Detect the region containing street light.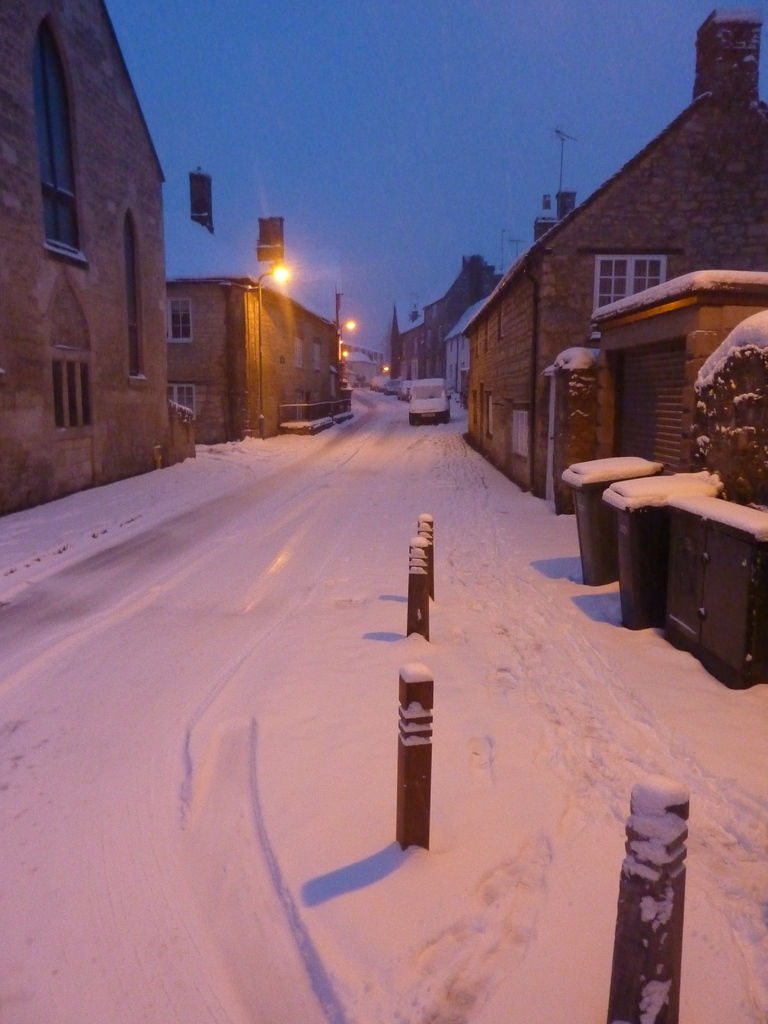
select_region(333, 291, 357, 396).
